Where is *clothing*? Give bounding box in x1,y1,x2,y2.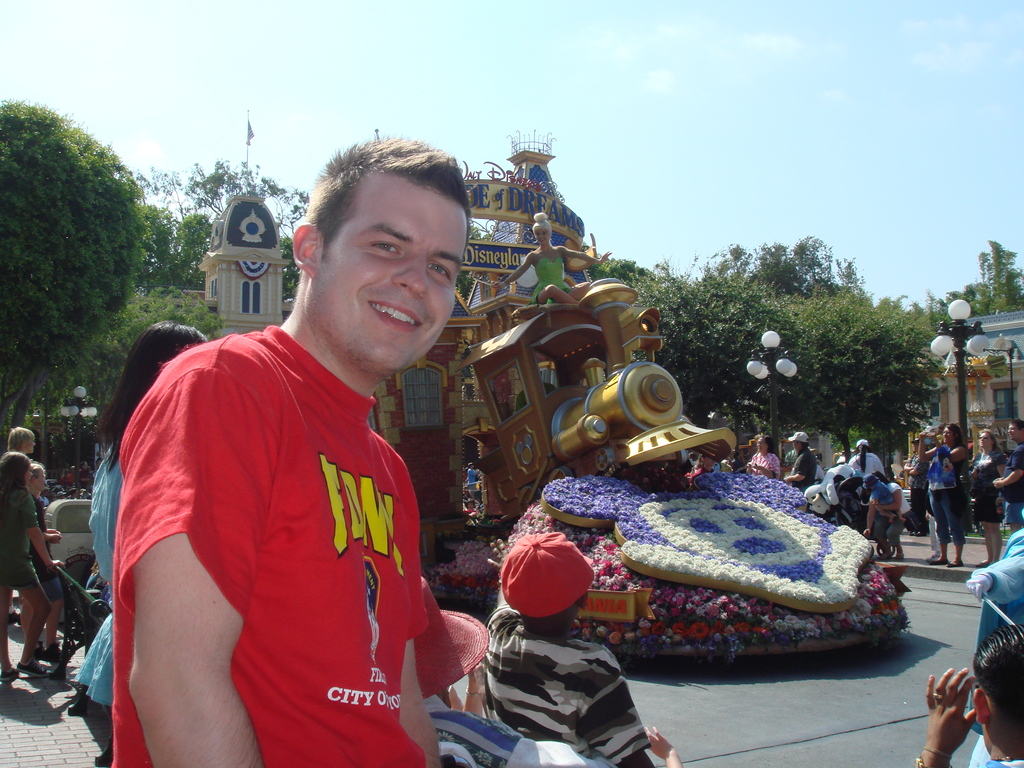
470,606,659,765.
